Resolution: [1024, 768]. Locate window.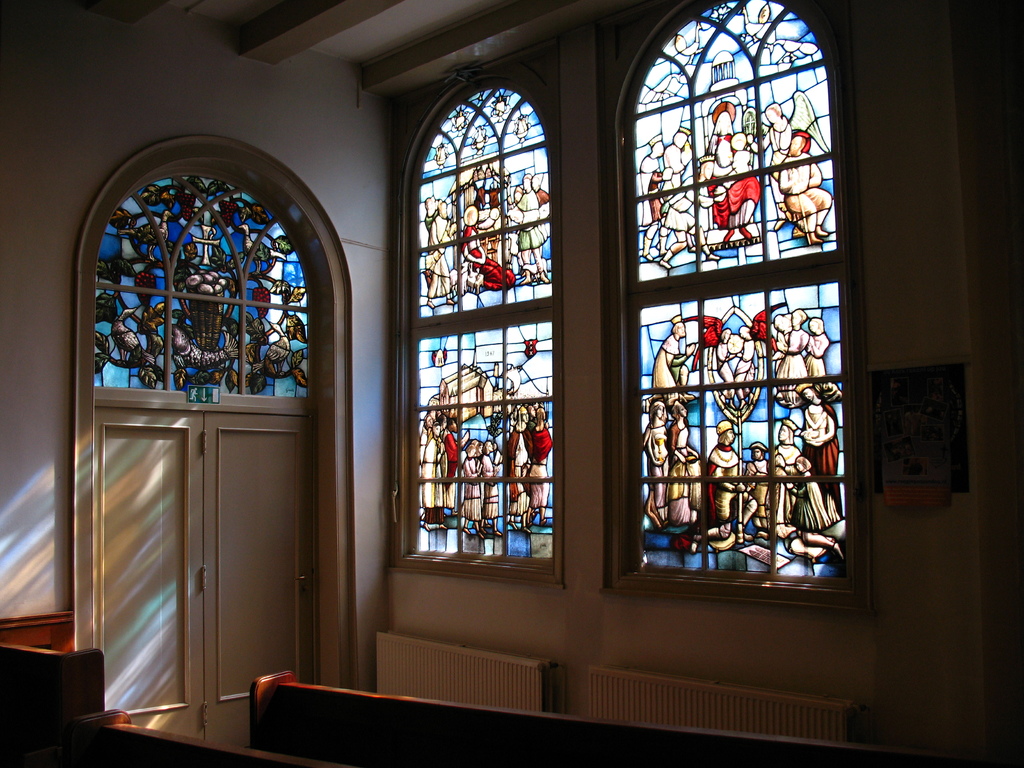
595, 5, 876, 619.
